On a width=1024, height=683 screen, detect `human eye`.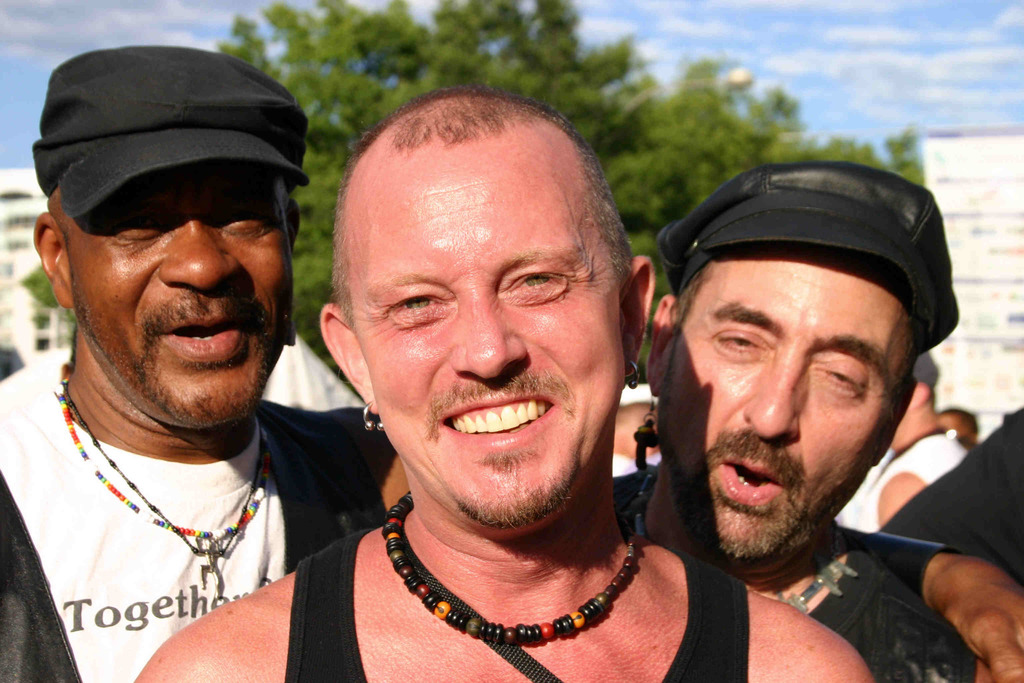
(left=104, top=202, right=171, bottom=231).
